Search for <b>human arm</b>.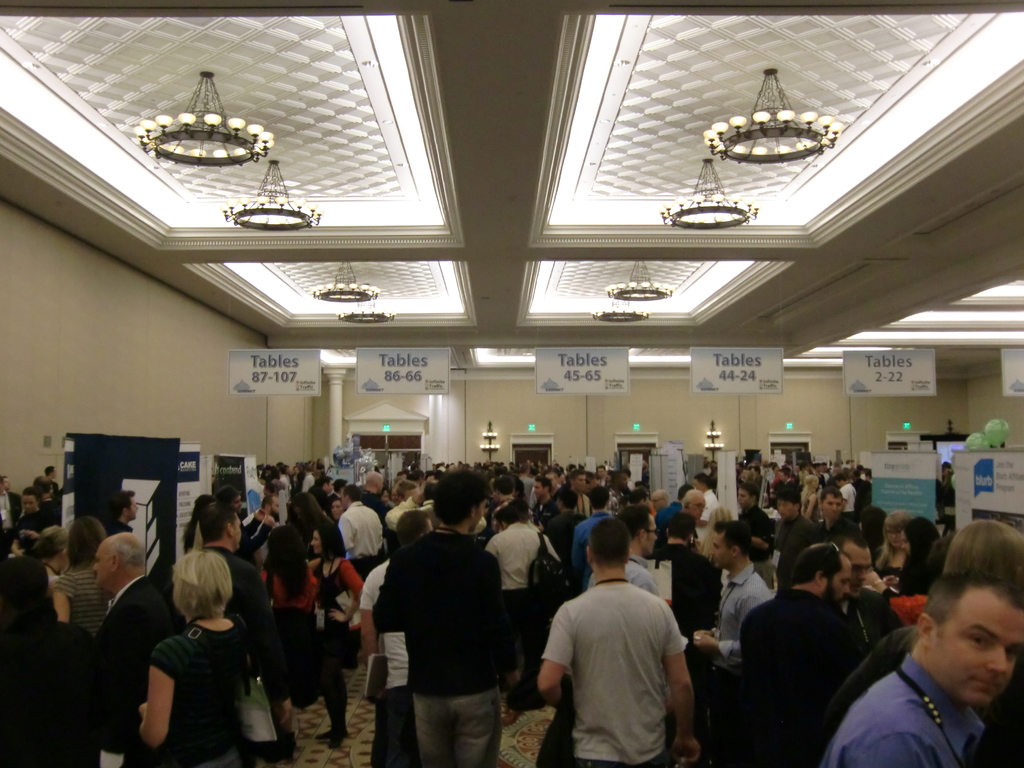
Found at bbox=(236, 514, 274, 563).
